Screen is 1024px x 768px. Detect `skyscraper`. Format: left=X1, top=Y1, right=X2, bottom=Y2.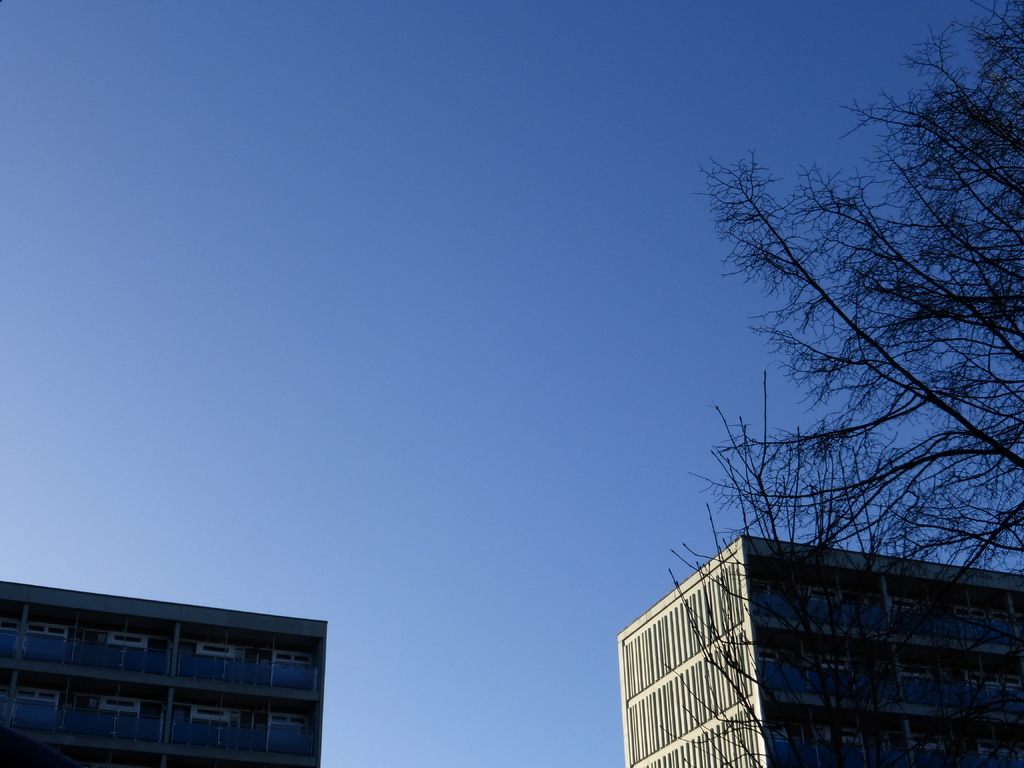
left=618, top=534, right=1023, bottom=767.
